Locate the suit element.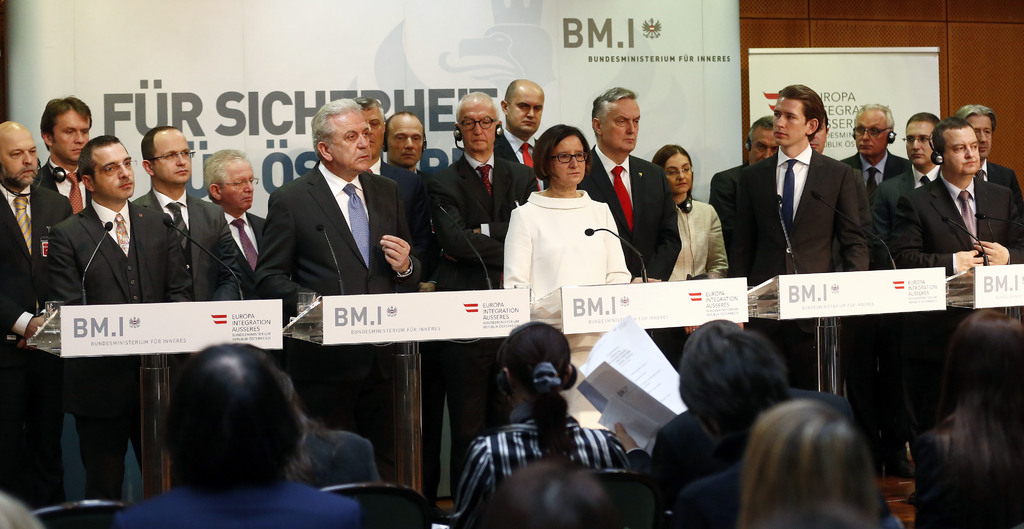
Element bbox: x1=579 y1=147 x2=684 y2=285.
